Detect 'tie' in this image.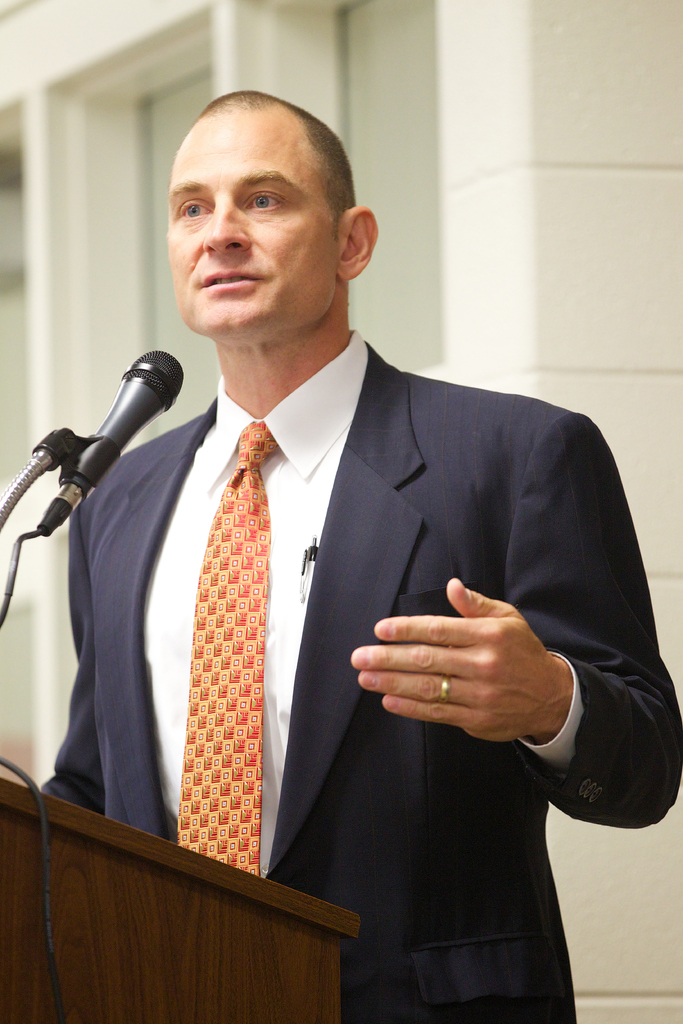
Detection: Rect(172, 431, 276, 873).
